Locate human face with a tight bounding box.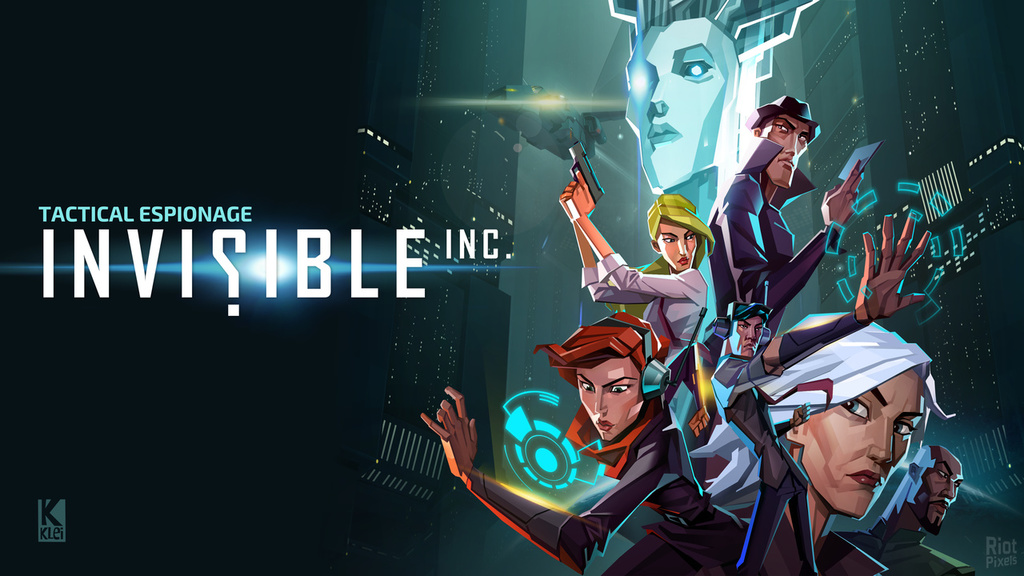
bbox(658, 222, 699, 272).
